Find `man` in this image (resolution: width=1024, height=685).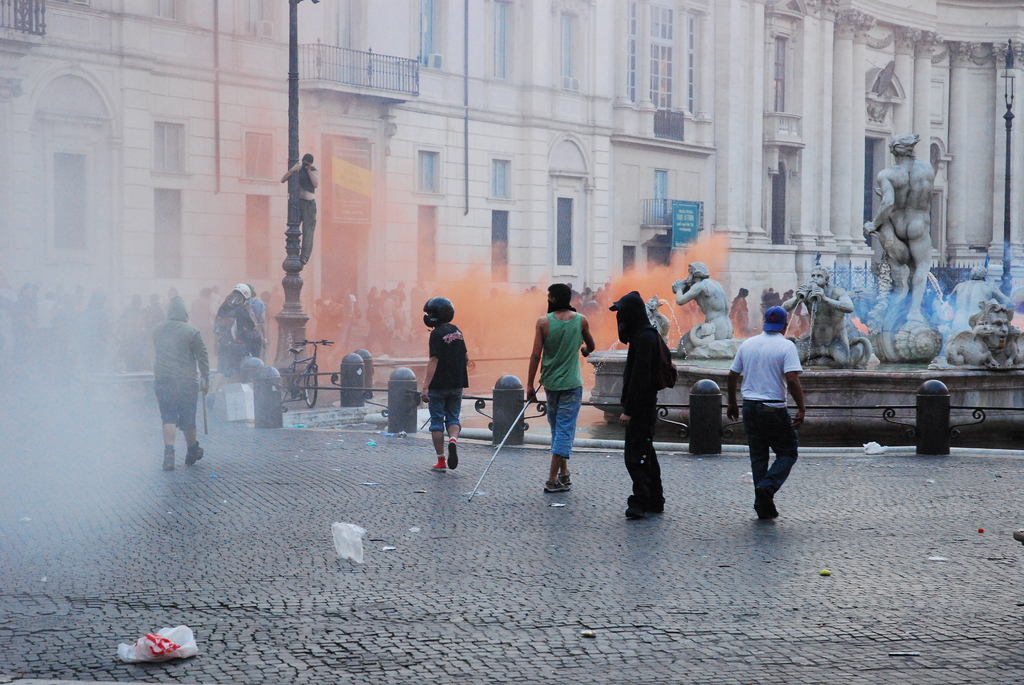
413/298/474/476.
